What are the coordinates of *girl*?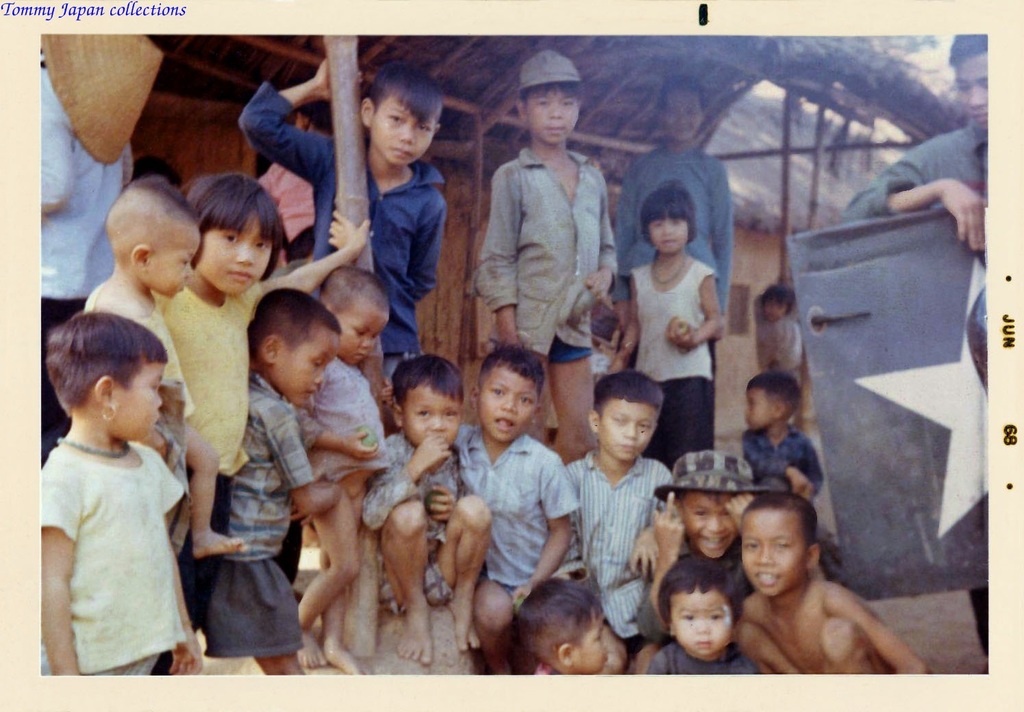
607, 179, 727, 470.
